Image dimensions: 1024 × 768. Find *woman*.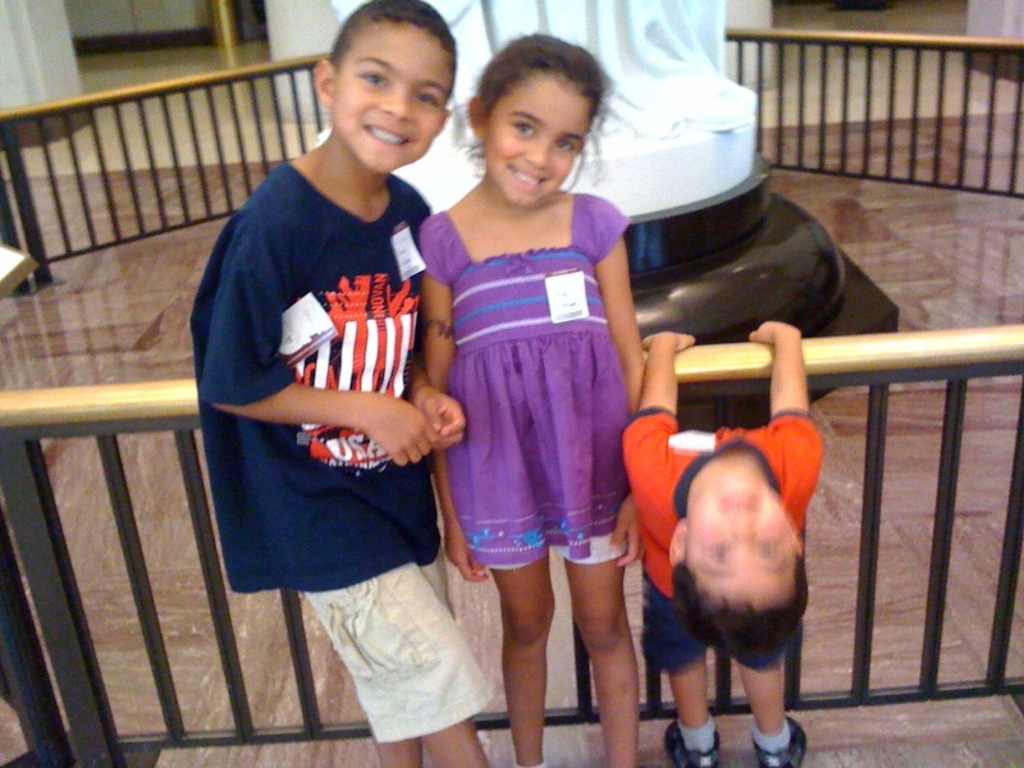
[410, 28, 639, 767].
